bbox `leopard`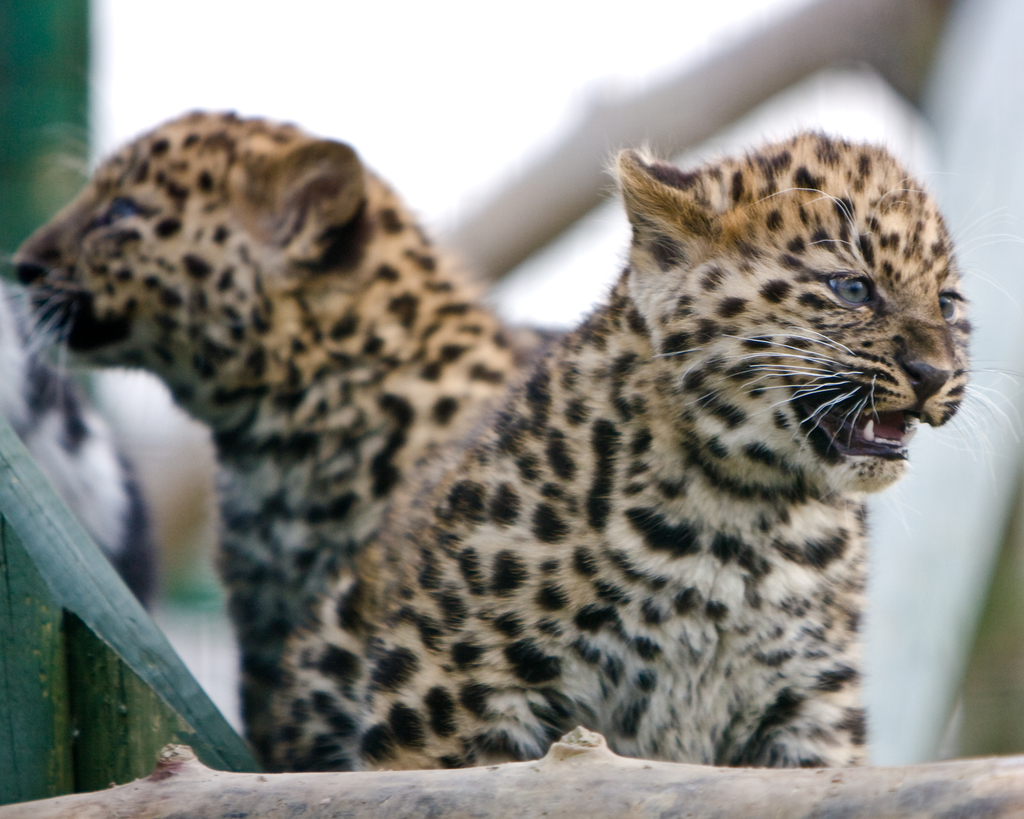
(5,106,582,754)
